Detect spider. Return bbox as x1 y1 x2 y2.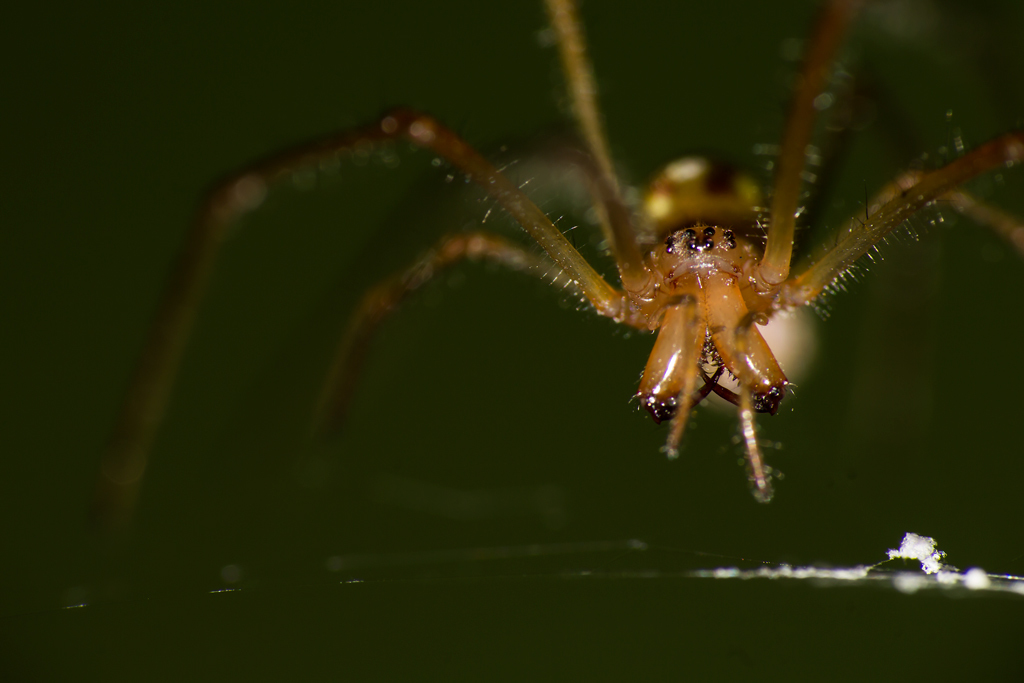
78 0 1023 553.
